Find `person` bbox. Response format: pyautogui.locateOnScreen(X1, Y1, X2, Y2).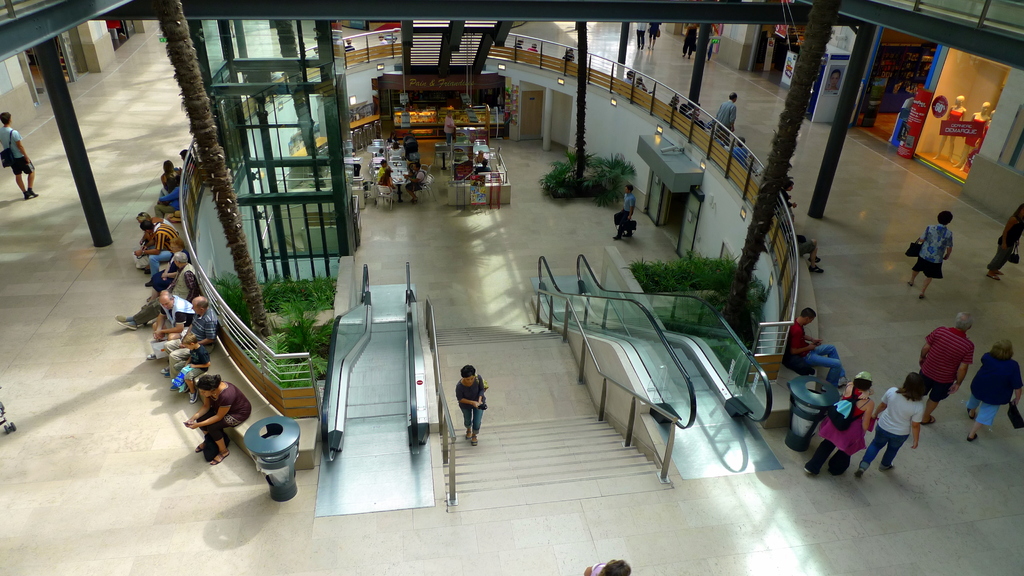
pyautogui.locateOnScreen(920, 313, 977, 422).
